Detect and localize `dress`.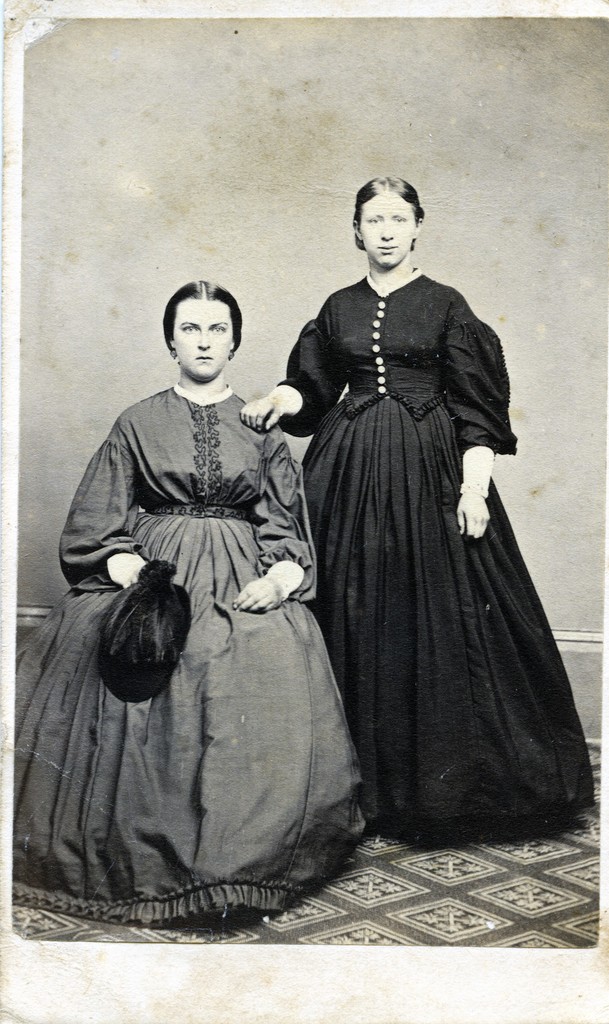
Localized at left=10, top=383, right=363, bottom=914.
